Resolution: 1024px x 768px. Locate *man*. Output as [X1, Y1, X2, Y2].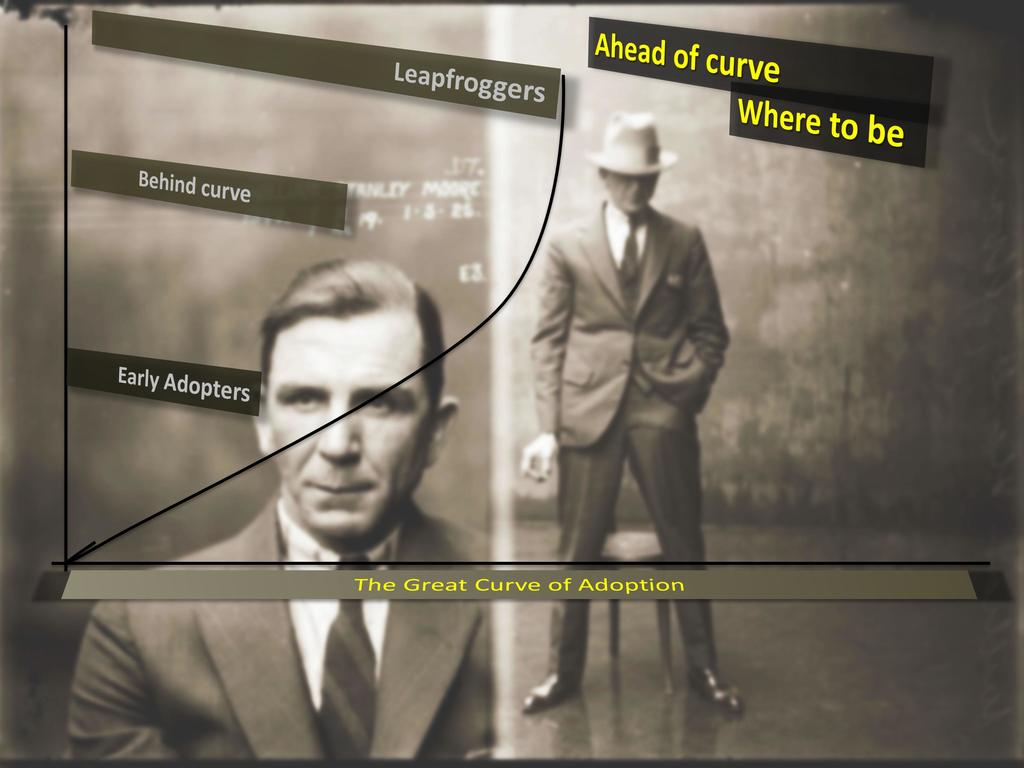
[522, 110, 750, 712].
